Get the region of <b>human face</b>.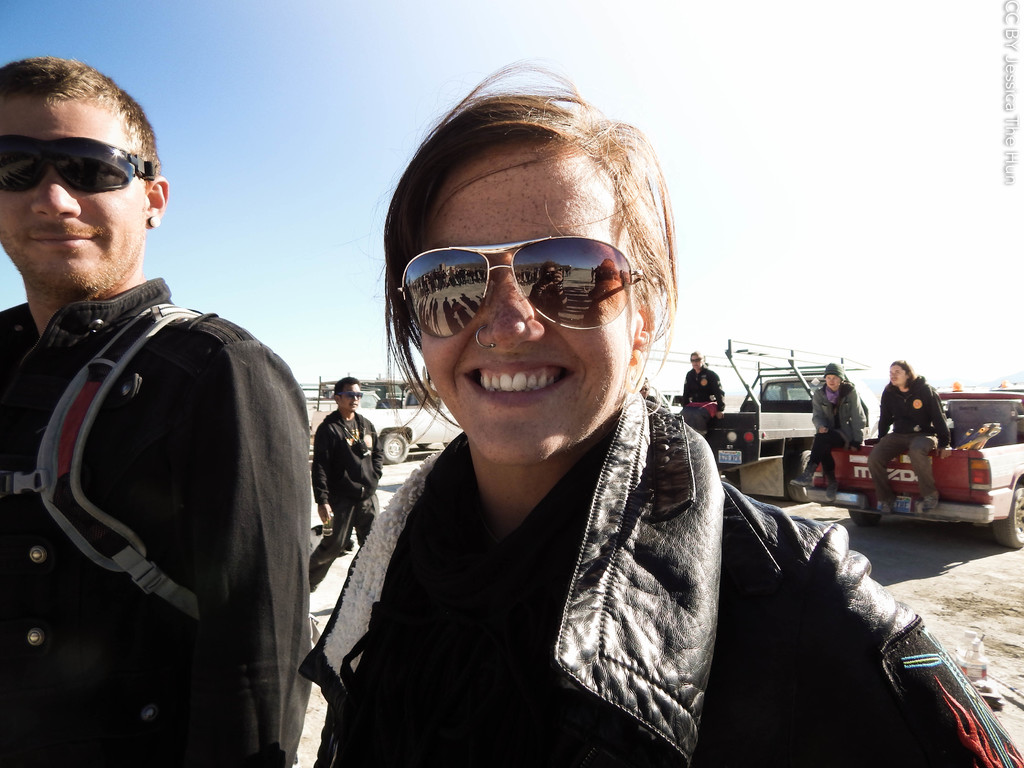
bbox(691, 353, 701, 368).
